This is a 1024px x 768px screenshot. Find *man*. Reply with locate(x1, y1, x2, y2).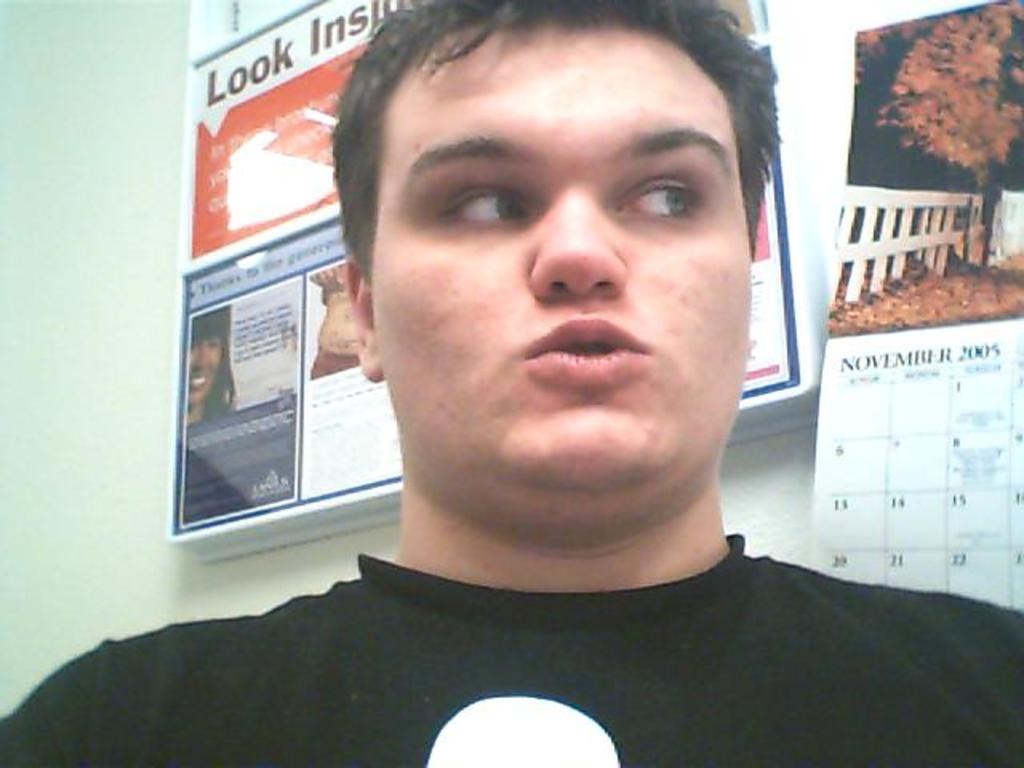
locate(149, 43, 1006, 725).
